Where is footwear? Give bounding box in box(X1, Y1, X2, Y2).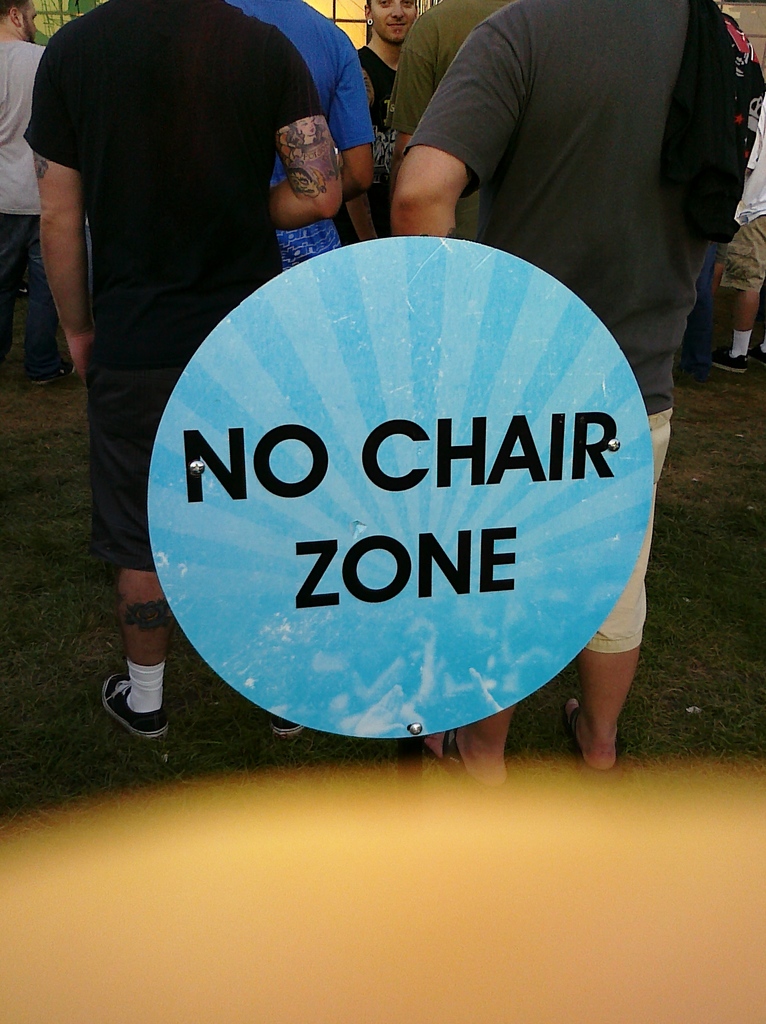
box(708, 345, 757, 375).
